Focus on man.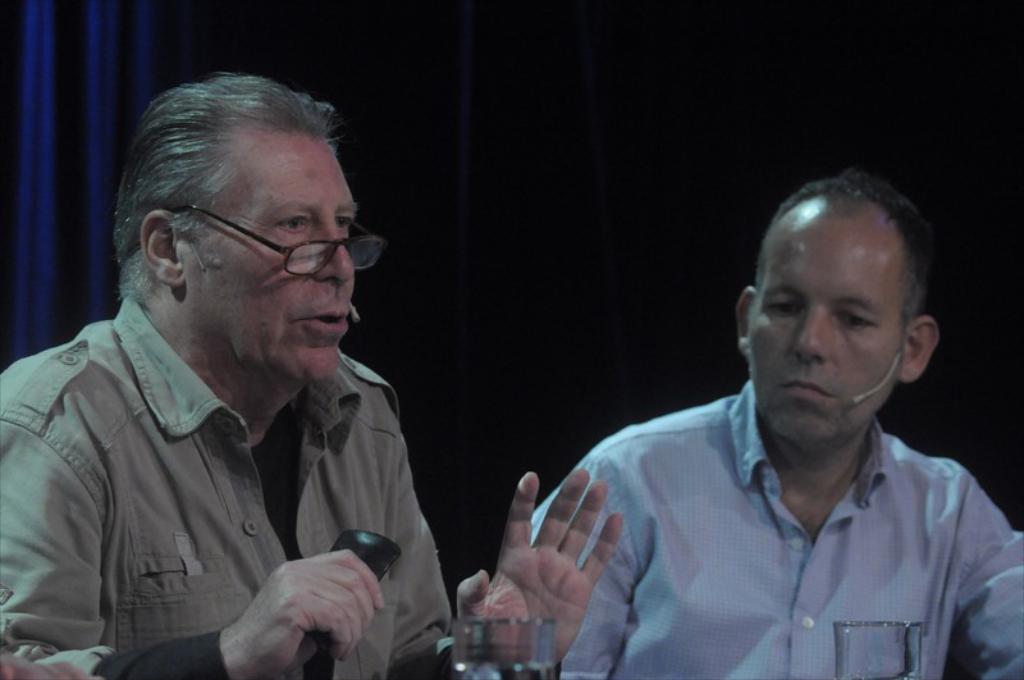
Focused at crop(529, 168, 1023, 679).
